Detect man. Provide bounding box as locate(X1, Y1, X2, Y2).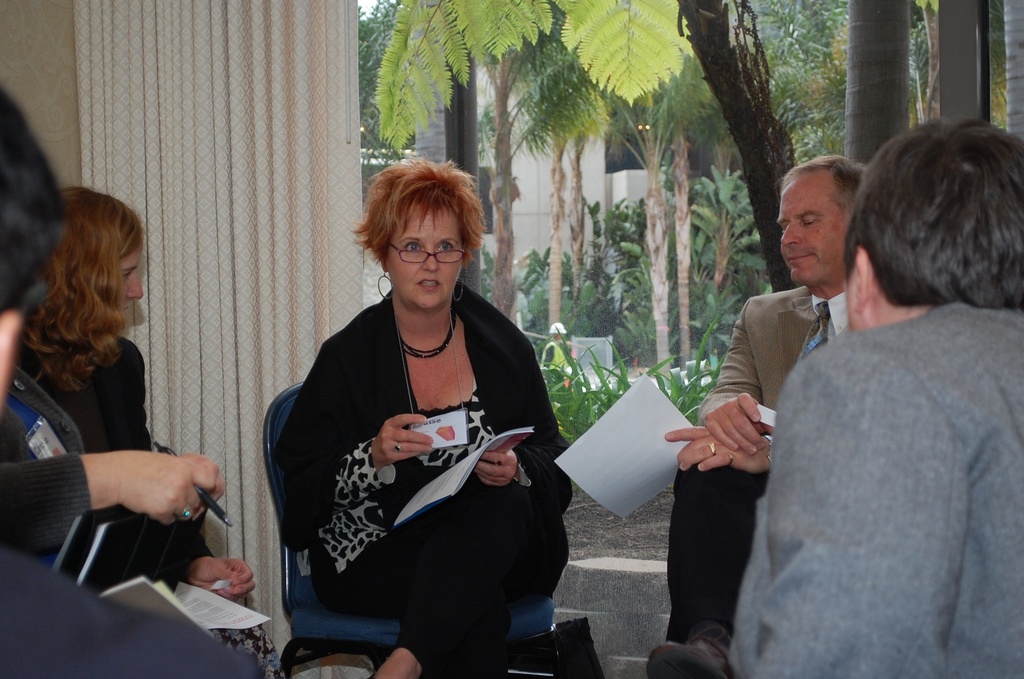
locate(0, 78, 271, 678).
